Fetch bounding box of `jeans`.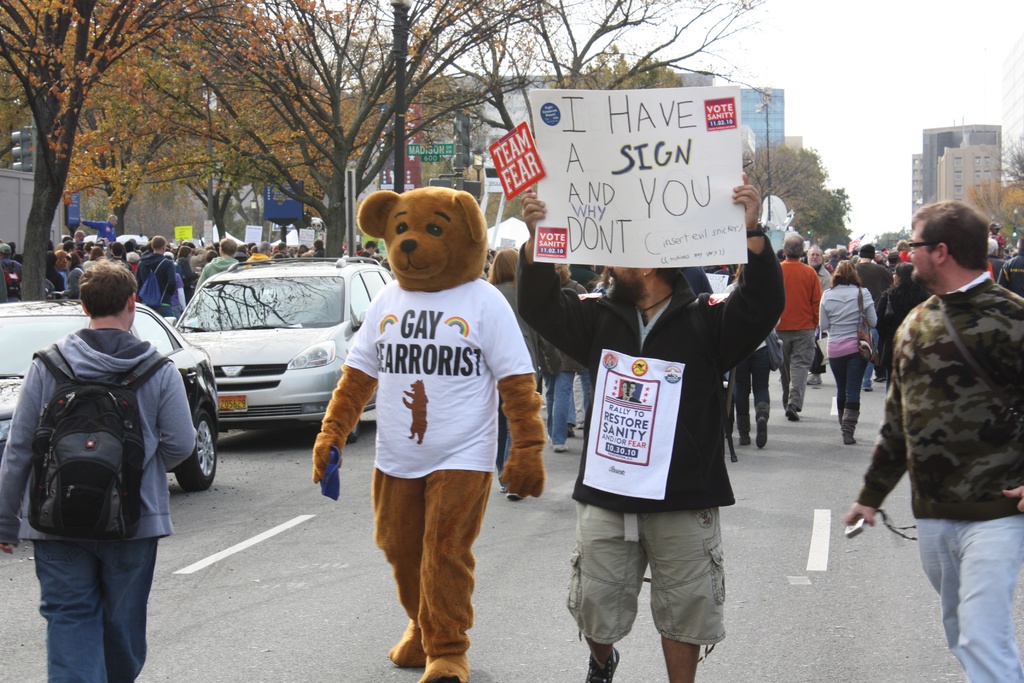
Bbox: <box>876,330,897,380</box>.
